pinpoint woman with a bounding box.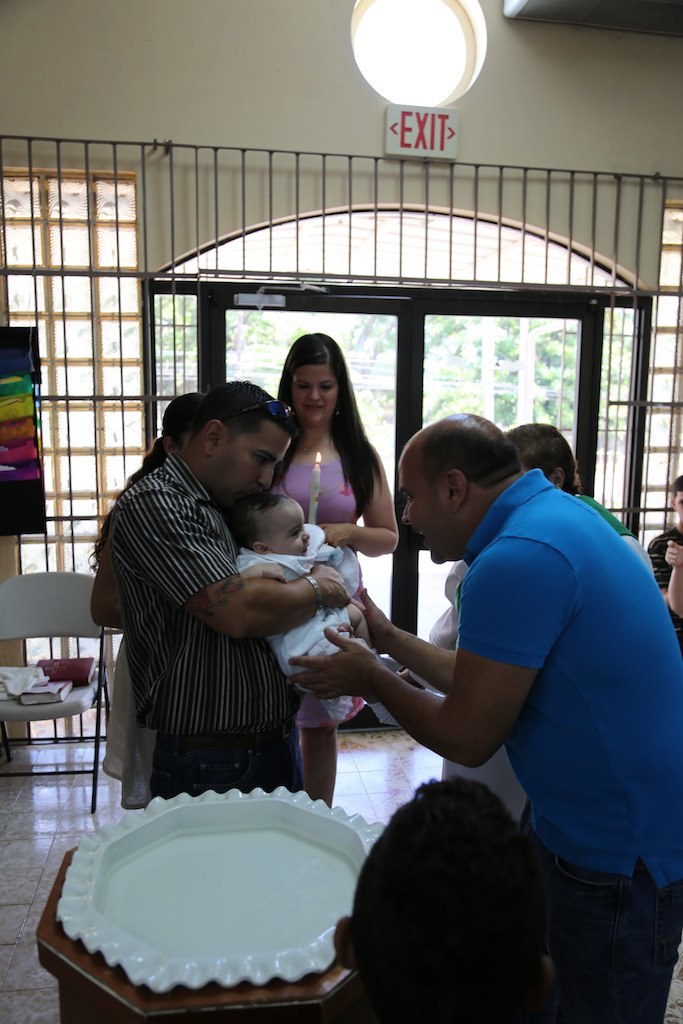
81/384/210/809.
